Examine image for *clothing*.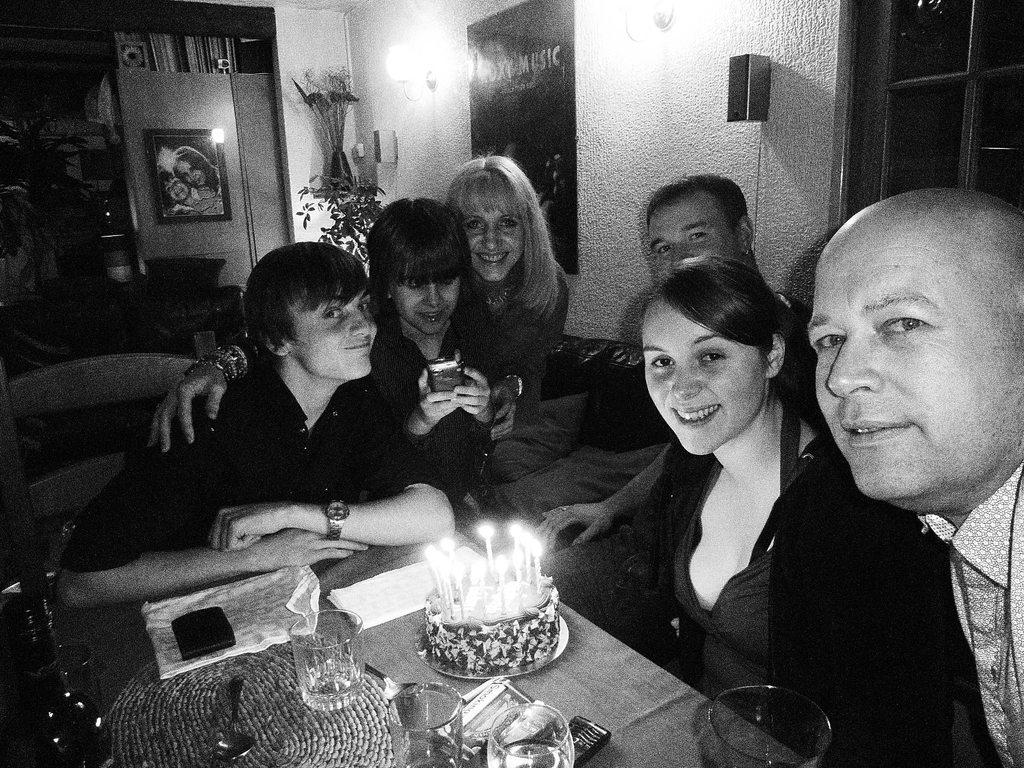
Examination result: [912,460,1023,767].
